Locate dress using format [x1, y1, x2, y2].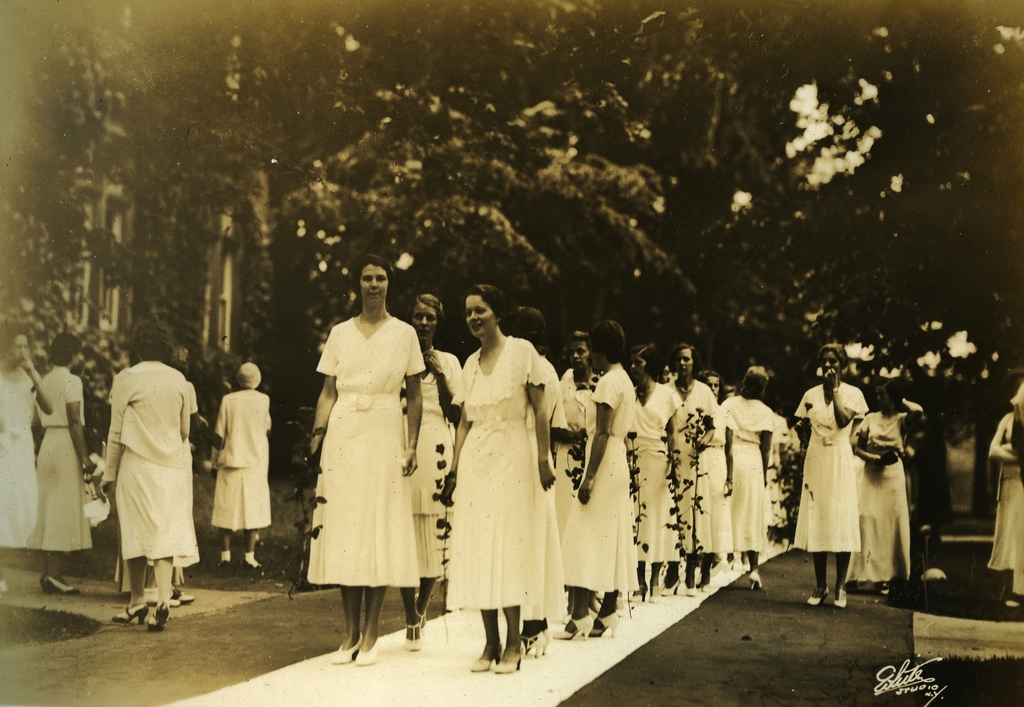
[668, 371, 748, 560].
